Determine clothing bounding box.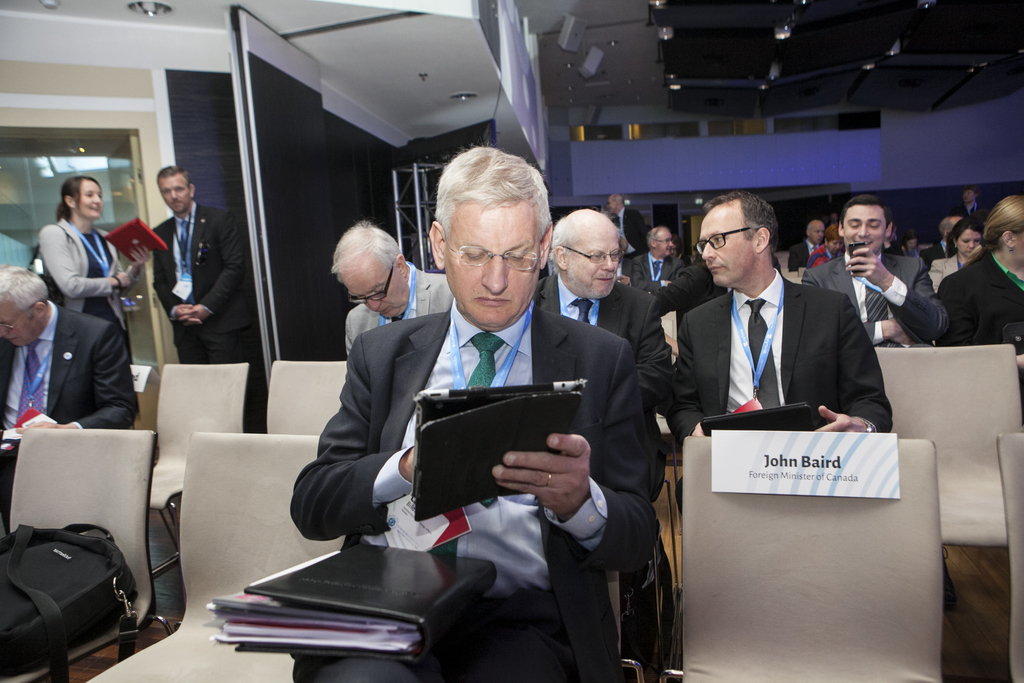
Determined: box=[933, 249, 1023, 382].
